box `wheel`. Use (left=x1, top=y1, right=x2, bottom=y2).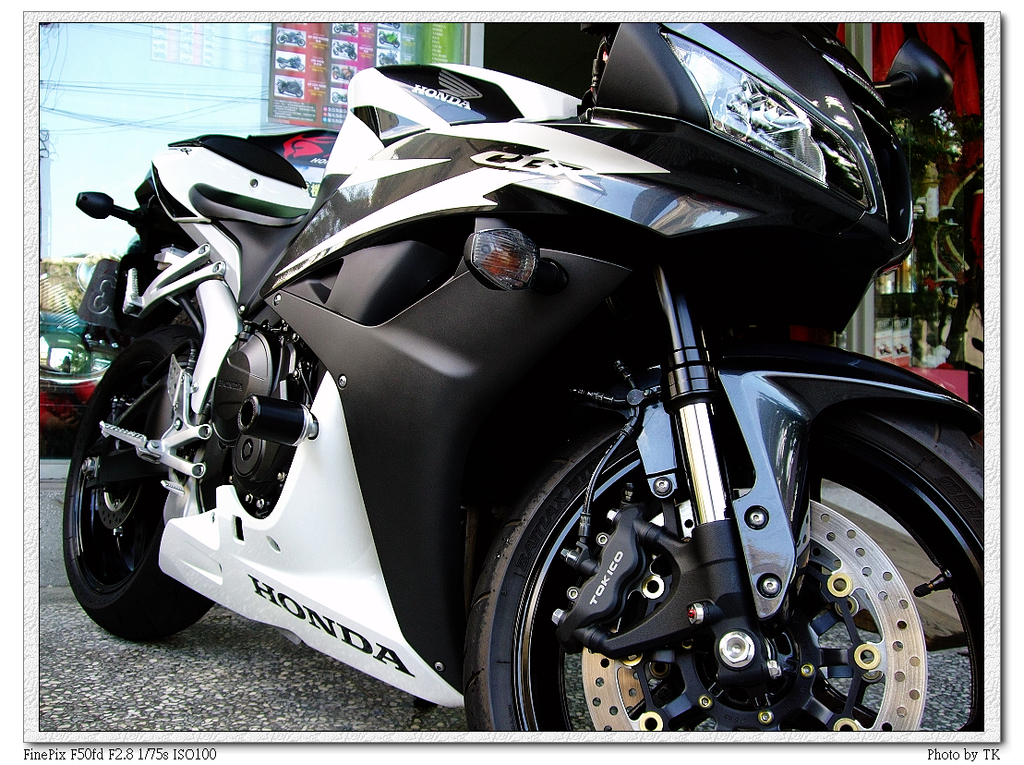
(left=58, top=308, right=218, bottom=650).
